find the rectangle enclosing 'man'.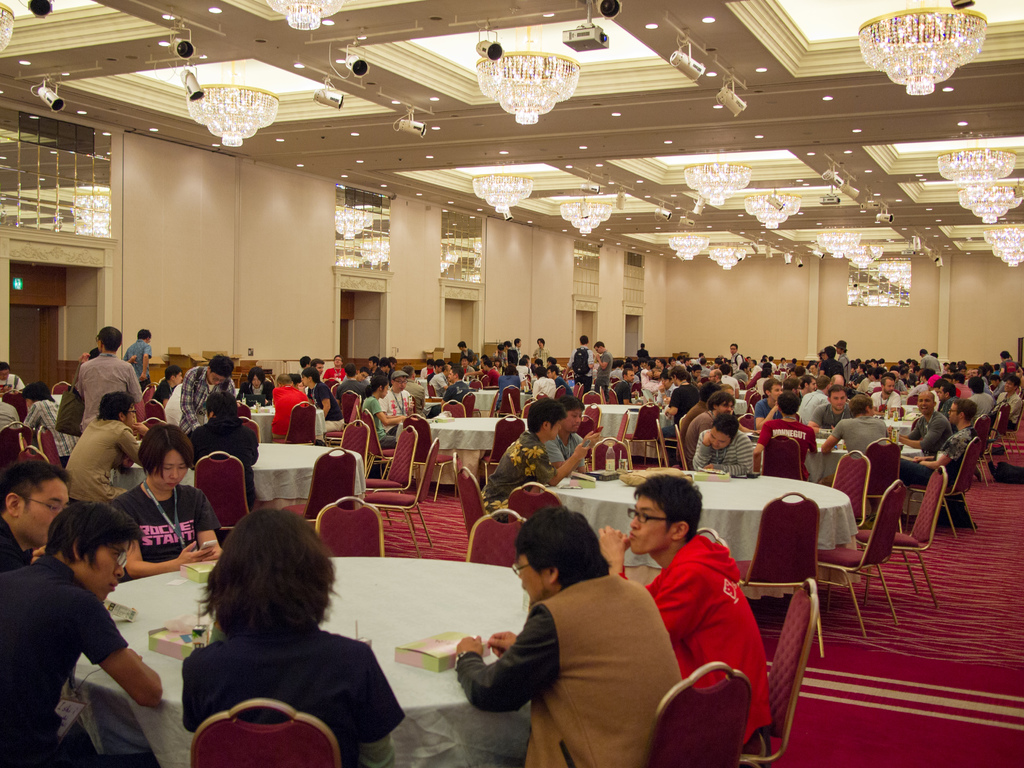
<box>917,351,950,383</box>.
